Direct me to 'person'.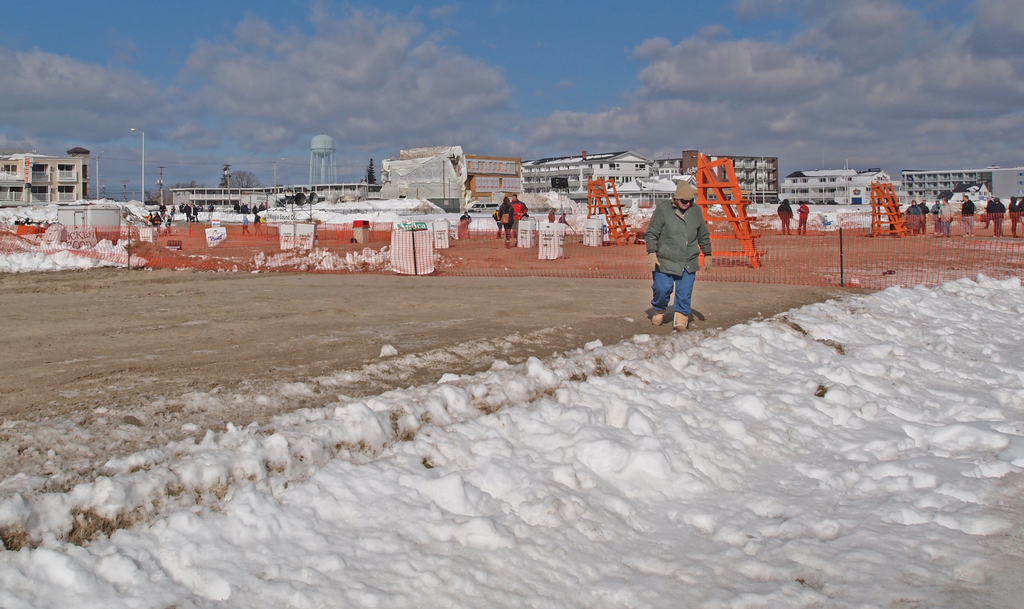
Direction: {"x1": 548, "y1": 205, "x2": 557, "y2": 224}.
